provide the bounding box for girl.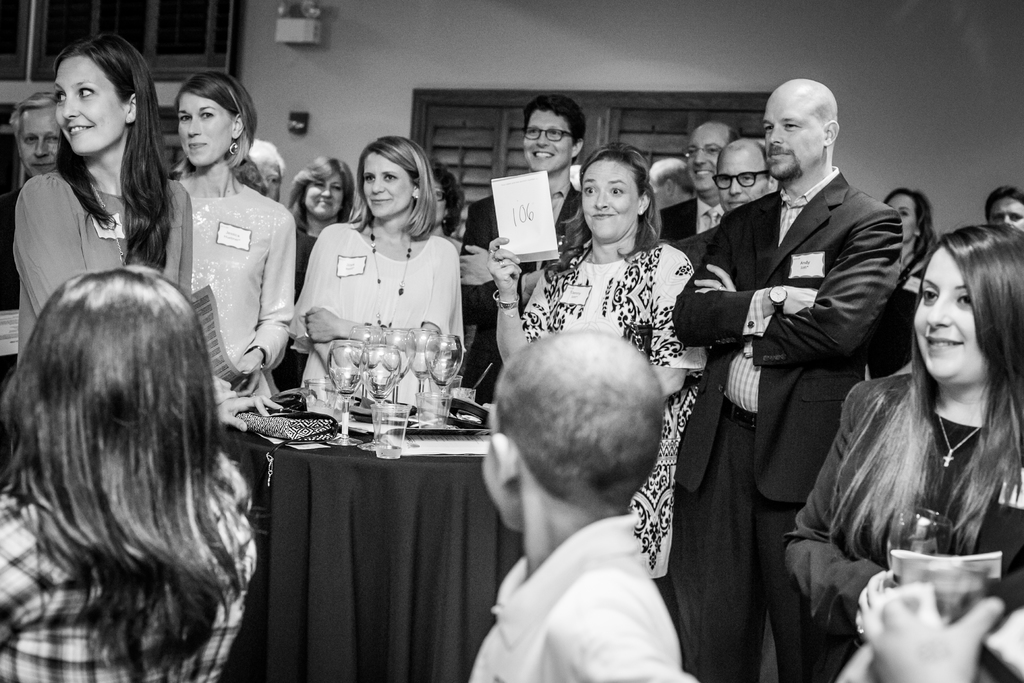
782:224:1023:682.
